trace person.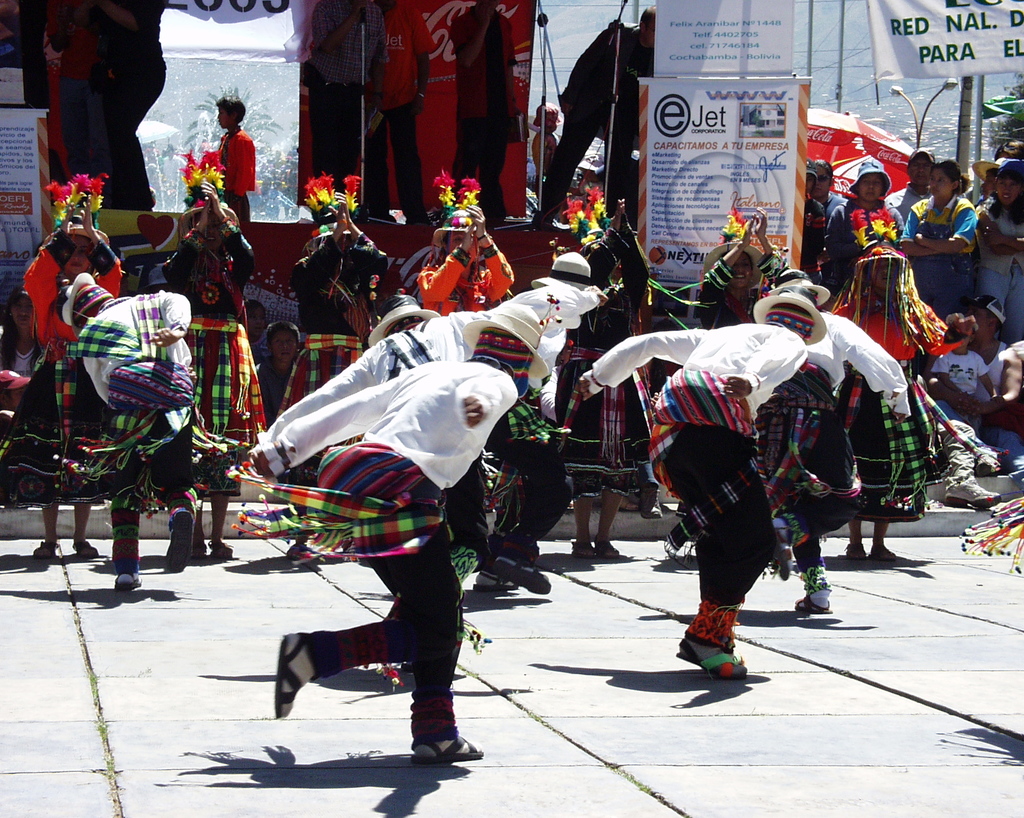
Traced to <region>798, 299, 931, 572</region>.
